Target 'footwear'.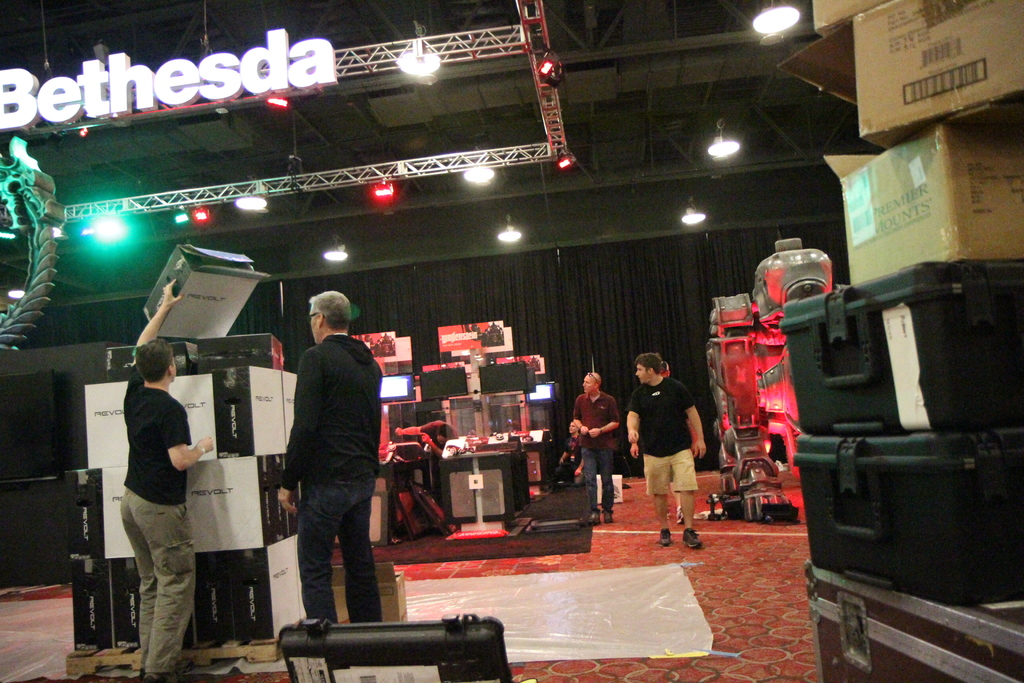
Target region: bbox=[660, 531, 671, 546].
